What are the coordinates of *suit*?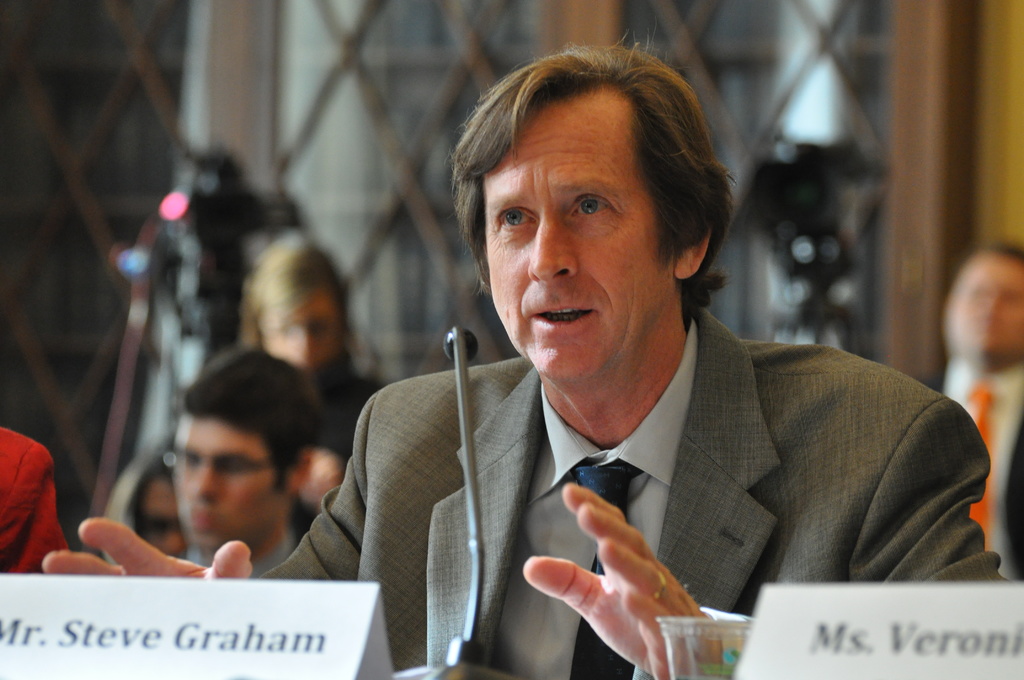
(left=298, top=296, right=981, bottom=636).
